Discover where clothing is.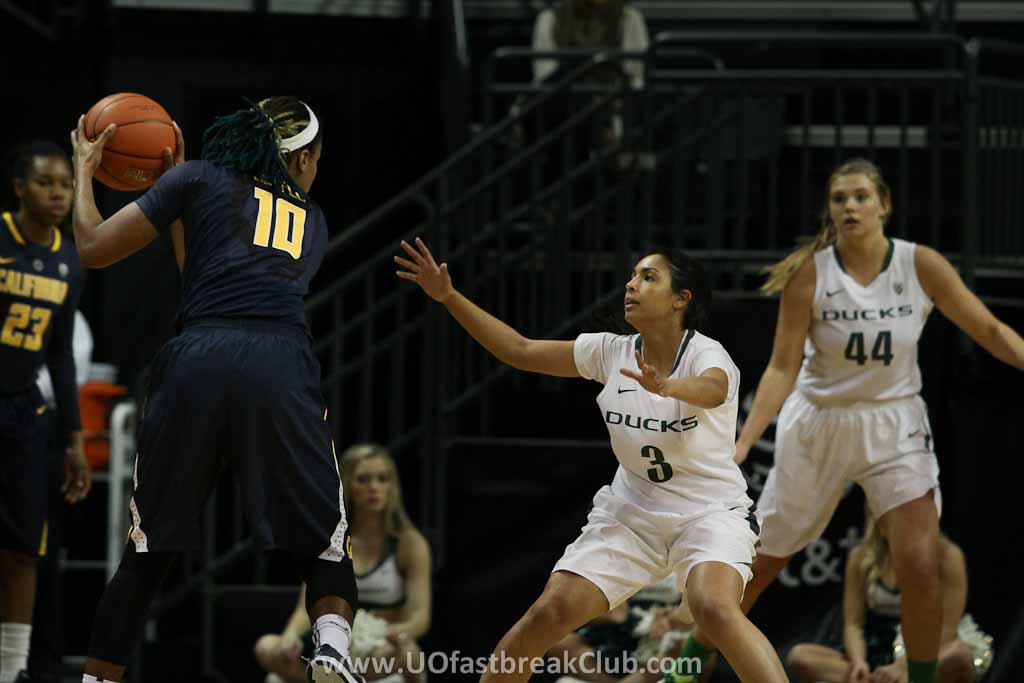
Discovered at <region>756, 238, 944, 553</region>.
